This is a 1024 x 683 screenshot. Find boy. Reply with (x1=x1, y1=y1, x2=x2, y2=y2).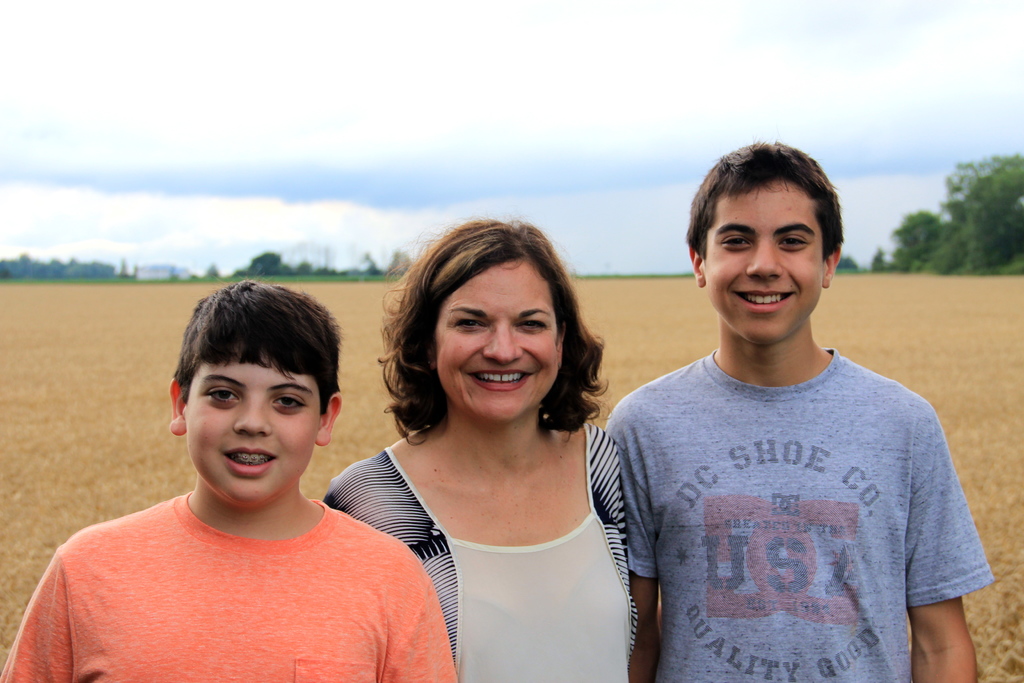
(x1=603, y1=135, x2=996, y2=682).
